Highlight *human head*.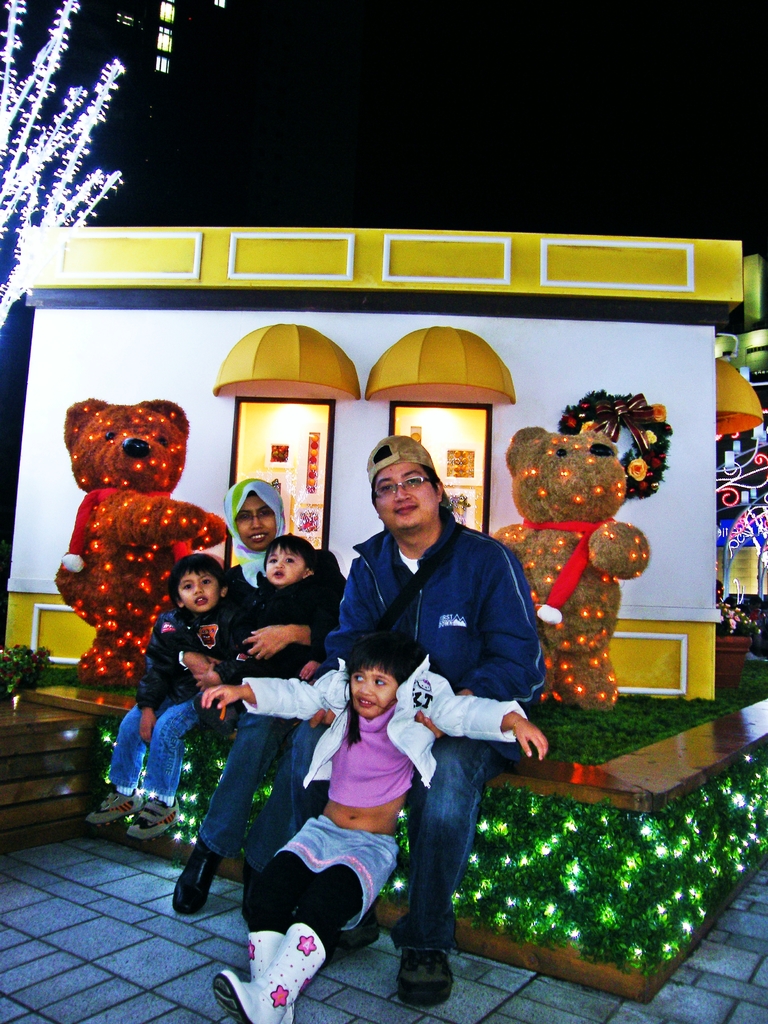
Highlighted region: locate(345, 630, 430, 724).
